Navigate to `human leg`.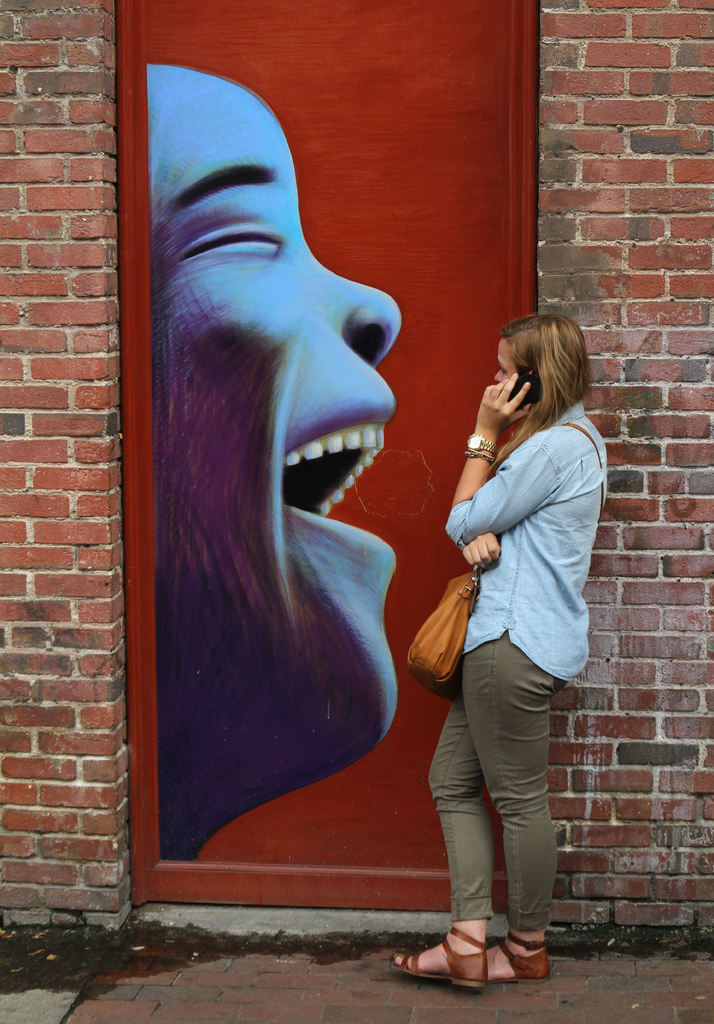
Navigation target: (385, 620, 574, 991).
